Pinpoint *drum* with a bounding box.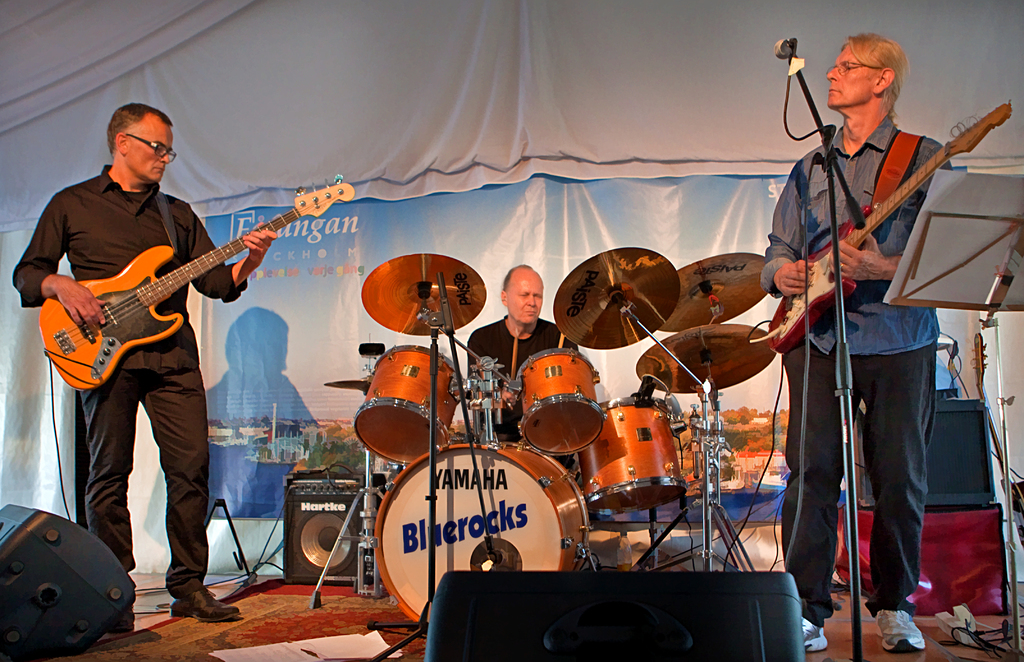
(x1=372, y1=434, x2=589, y2=632).
